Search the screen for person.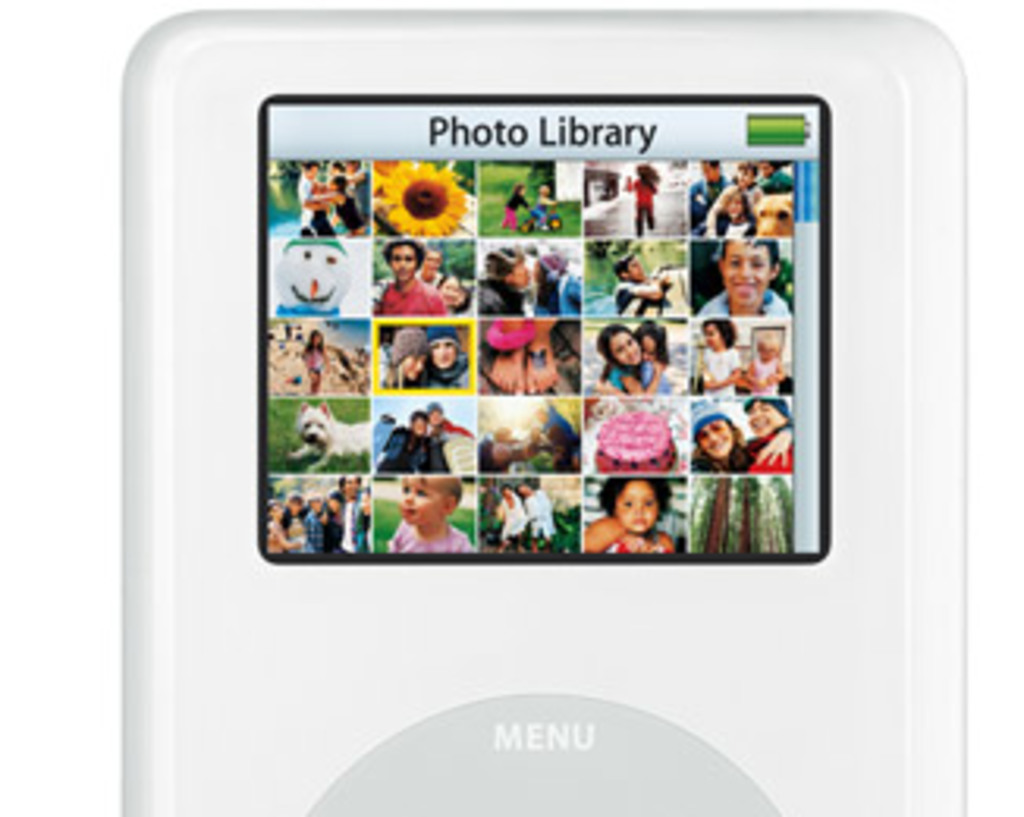
Found at bbox(408, 245, 452, 299).
